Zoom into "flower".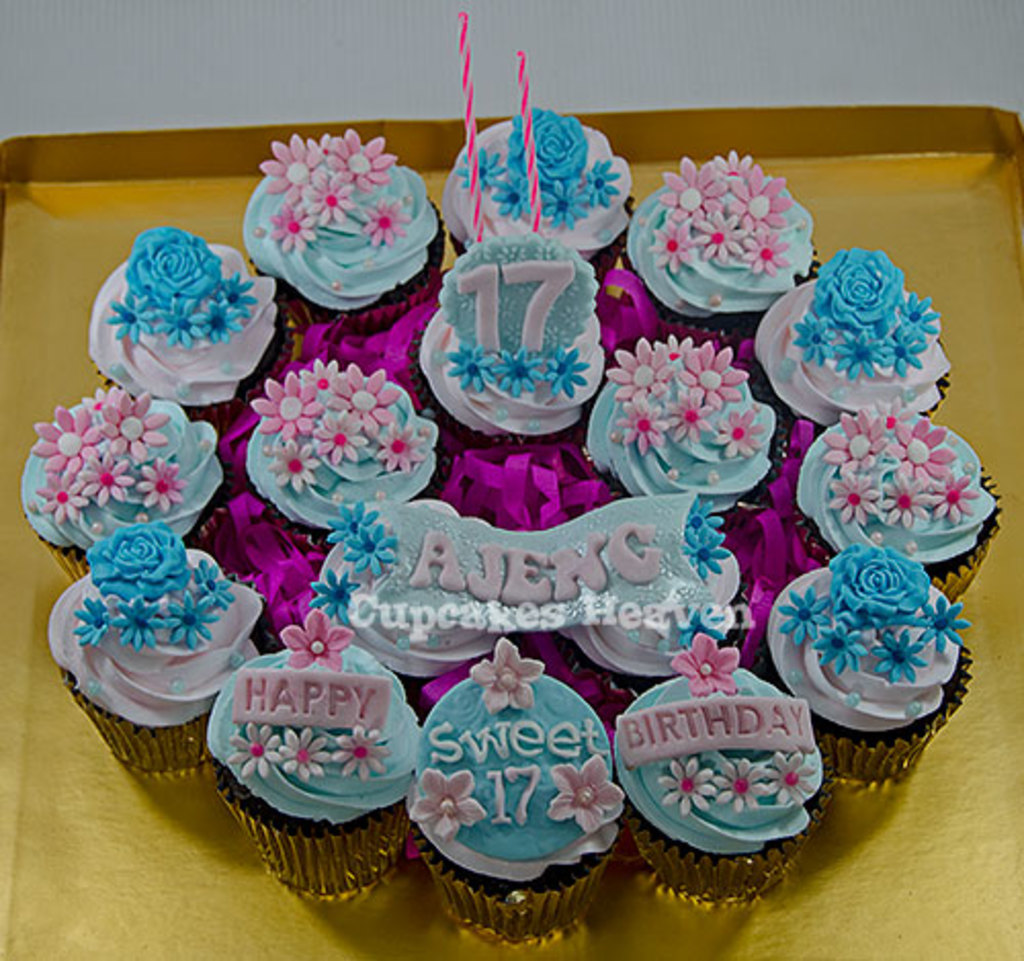
Zoom target: (717,758,766,813).
